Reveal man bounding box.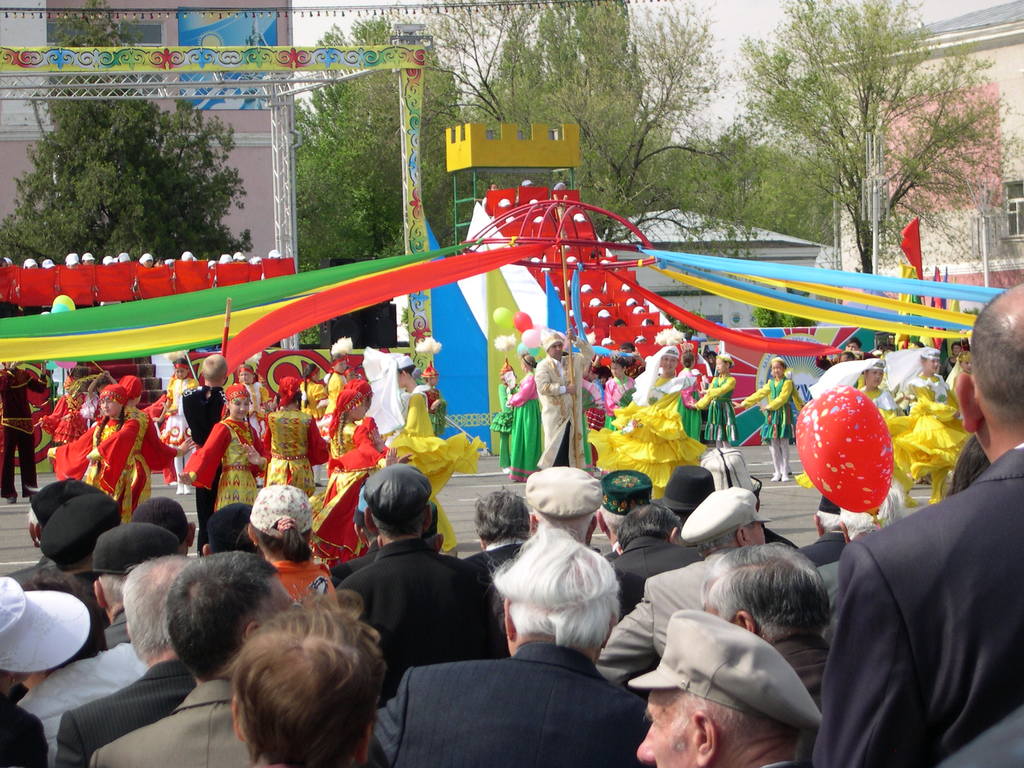
Revealed: {"left": 181, "top": 353, "right": 228, "bottom": 557}.
